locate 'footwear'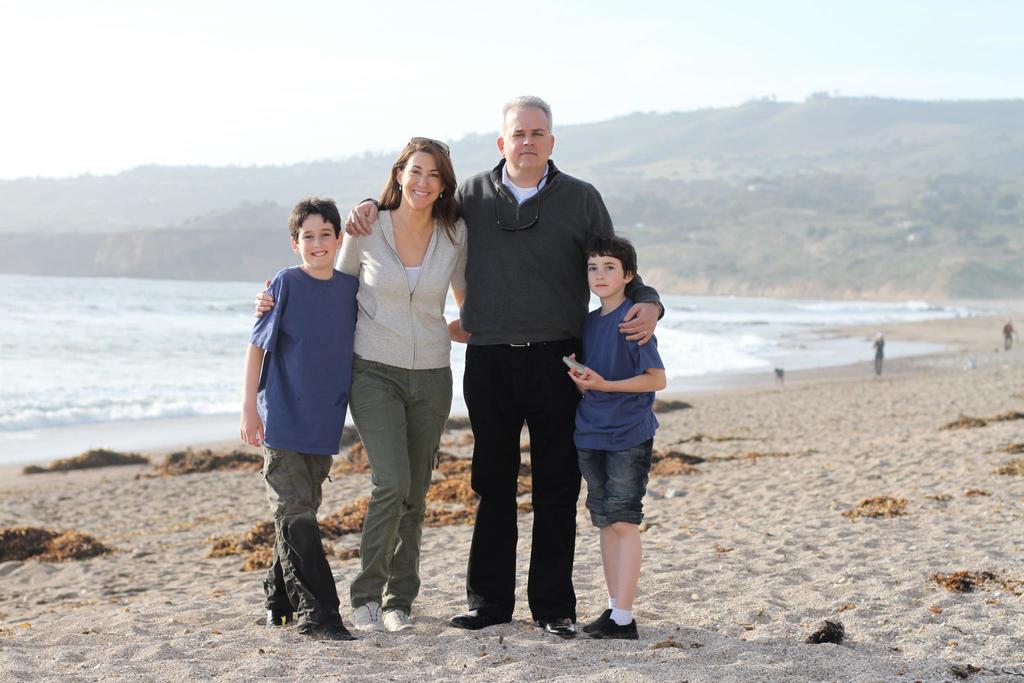
<region>540, 618, 579, 638</region>
